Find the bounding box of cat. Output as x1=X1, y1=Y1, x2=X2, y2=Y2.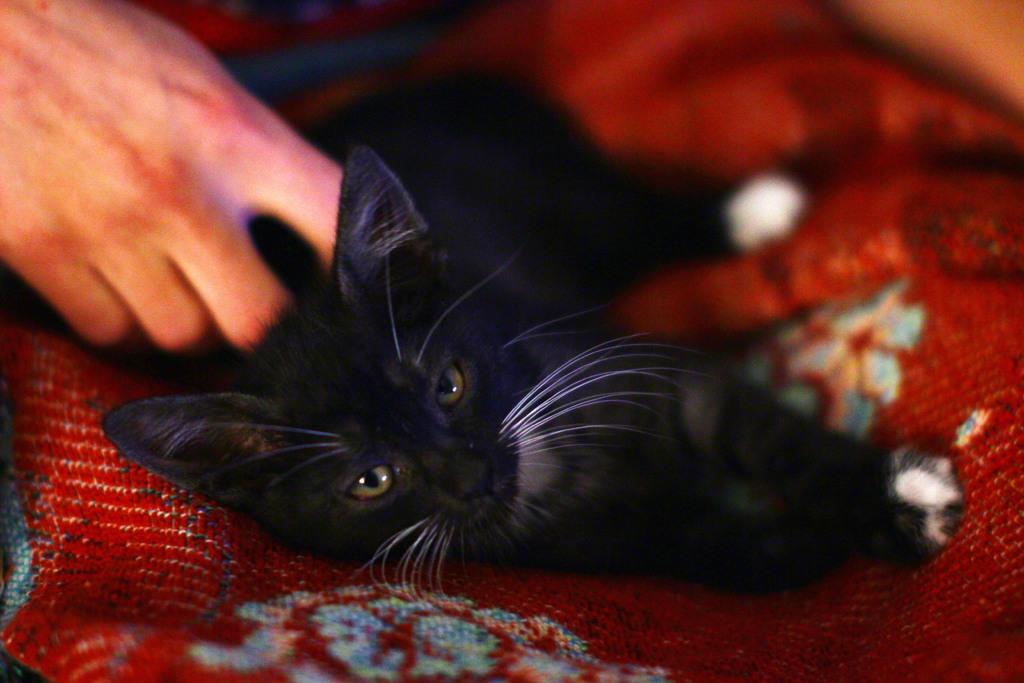
x1=101, y1=62, x2=972, y2=594.
